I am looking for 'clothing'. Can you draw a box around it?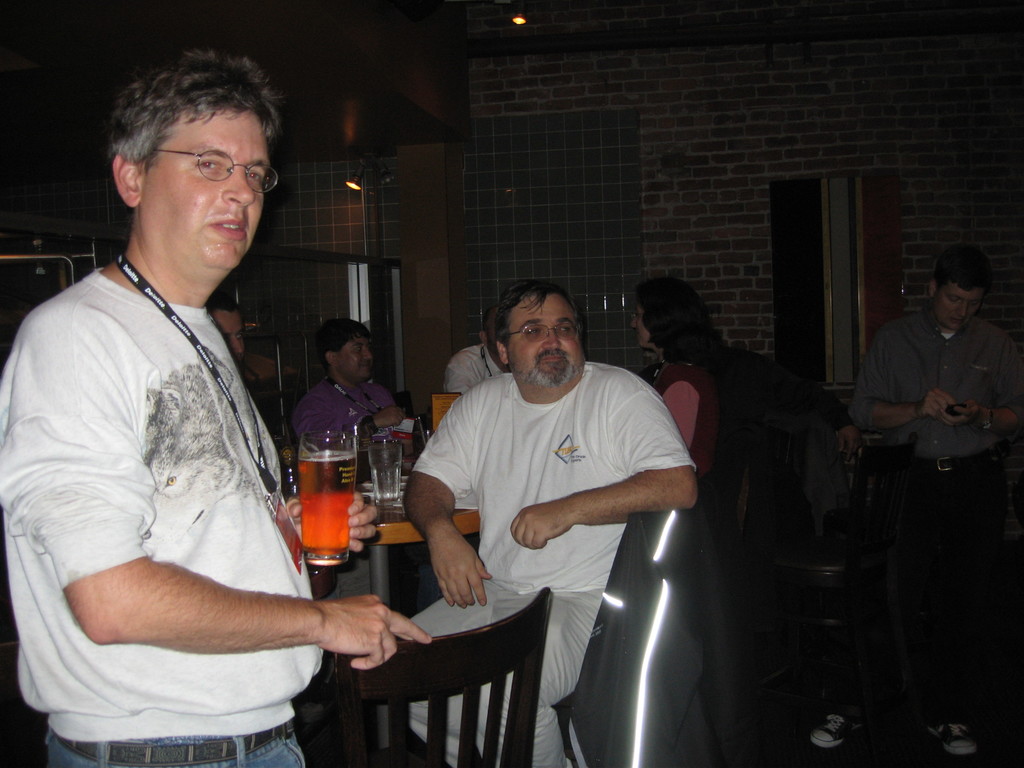
Sure, the bounding box is {"left": 296, "top": 371, "right": 398, "bottom": 445}.
